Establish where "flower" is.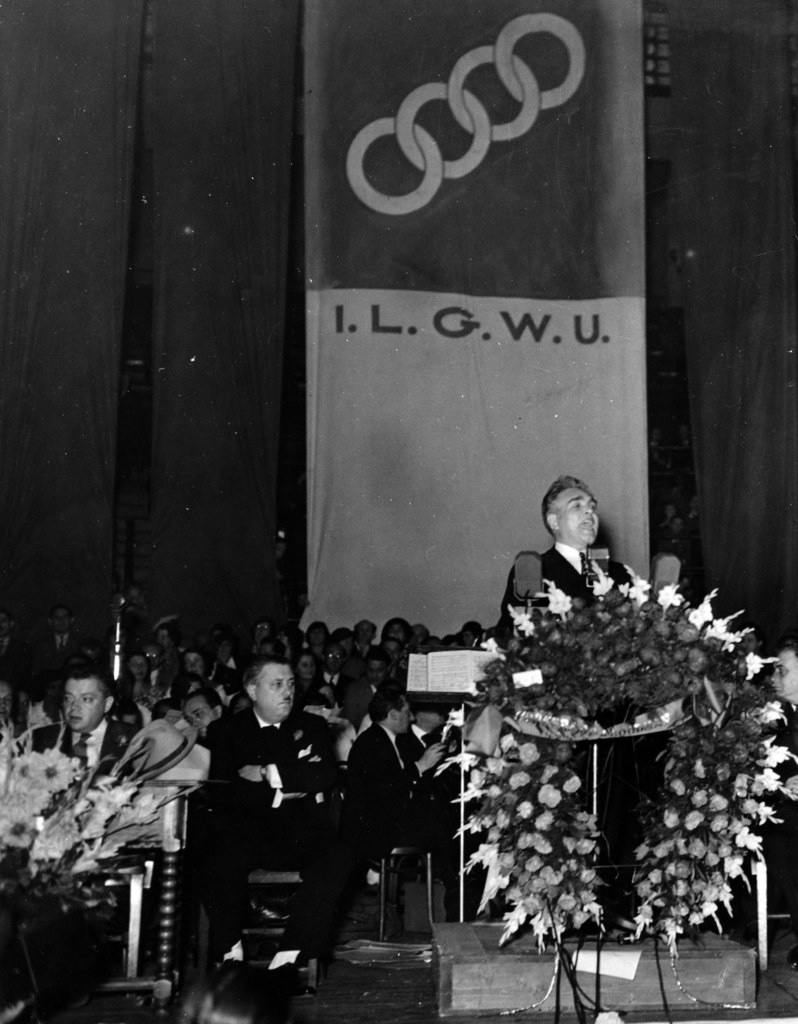
Established at 536/814/554/831.
